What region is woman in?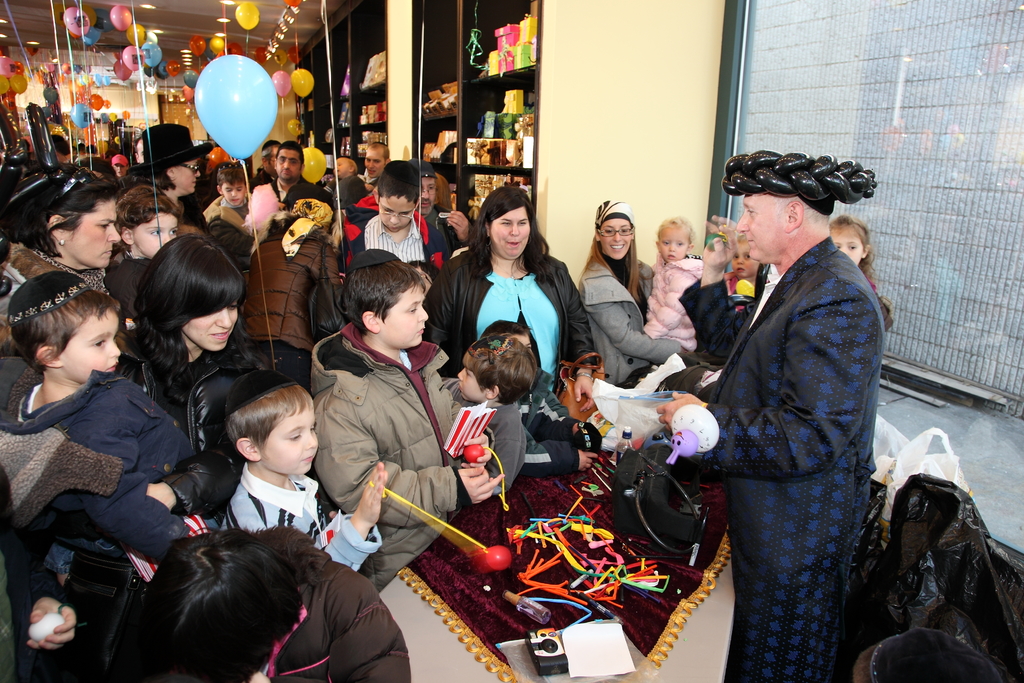
42 232 262 682.
